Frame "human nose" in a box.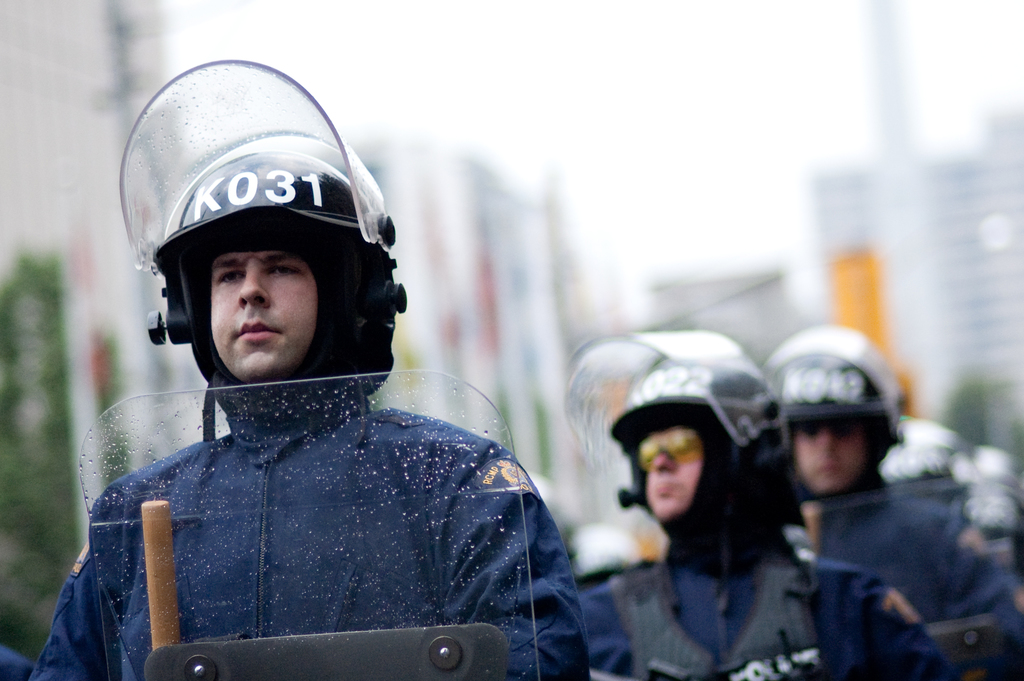
[left=652, top=451, right=679, bottom=474].
